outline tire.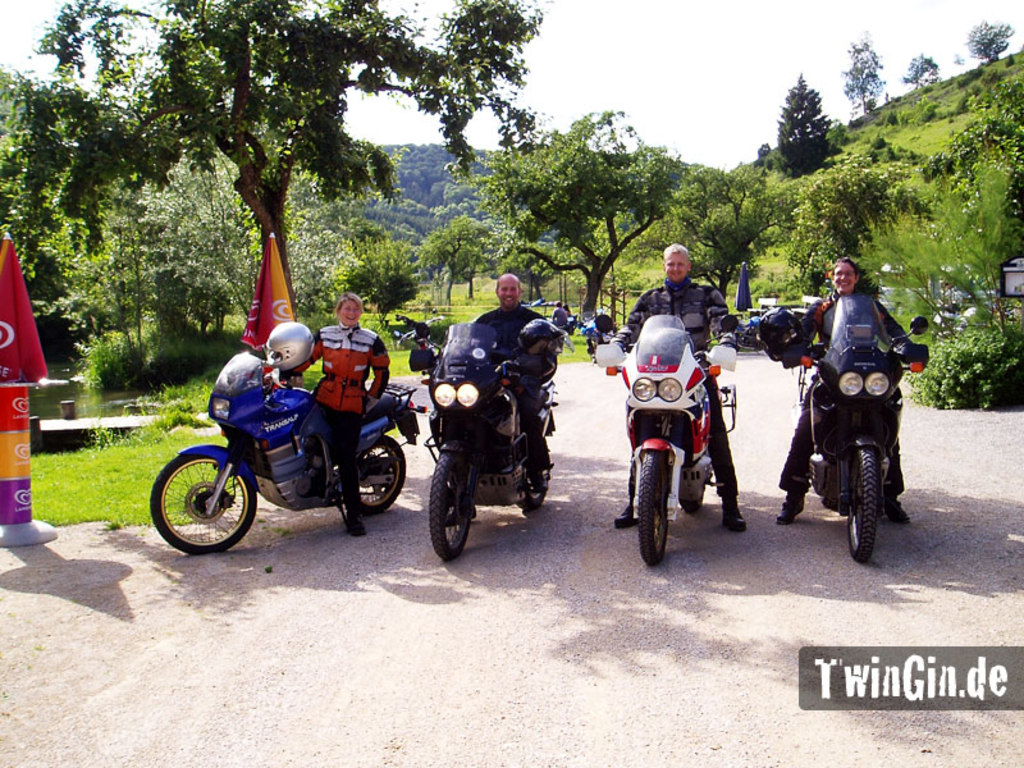
Outline: region(344, 431, 408, 517).
